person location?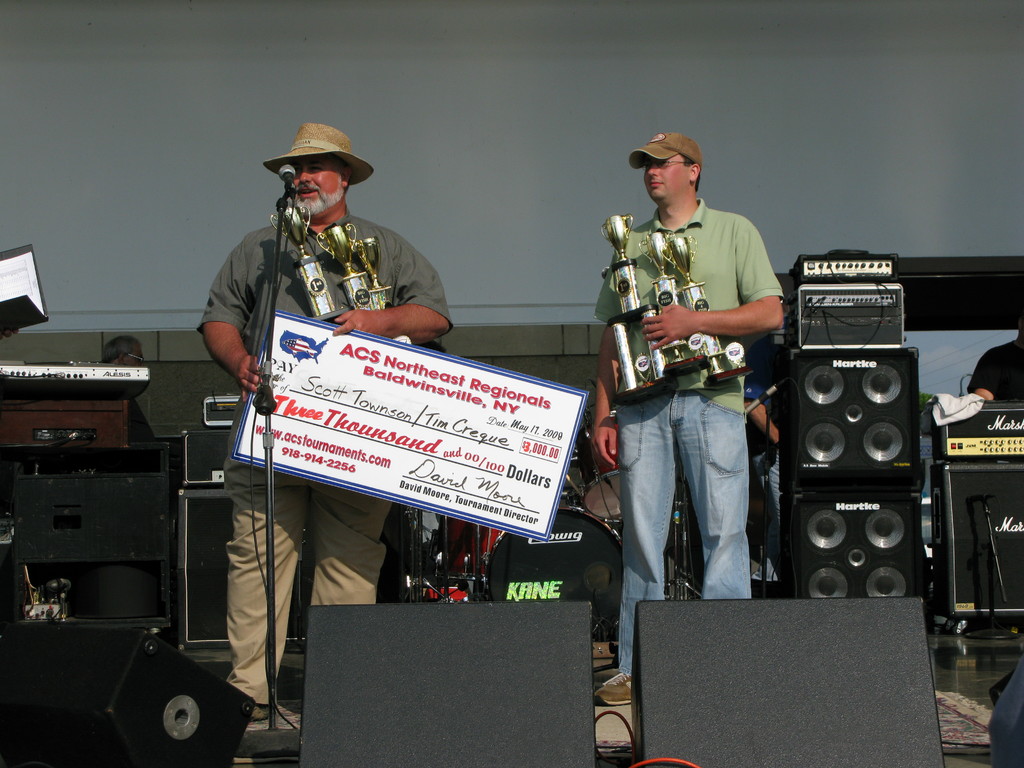
{"x1": 200, "y1": 121, "x2": 458, "y2": 719}
